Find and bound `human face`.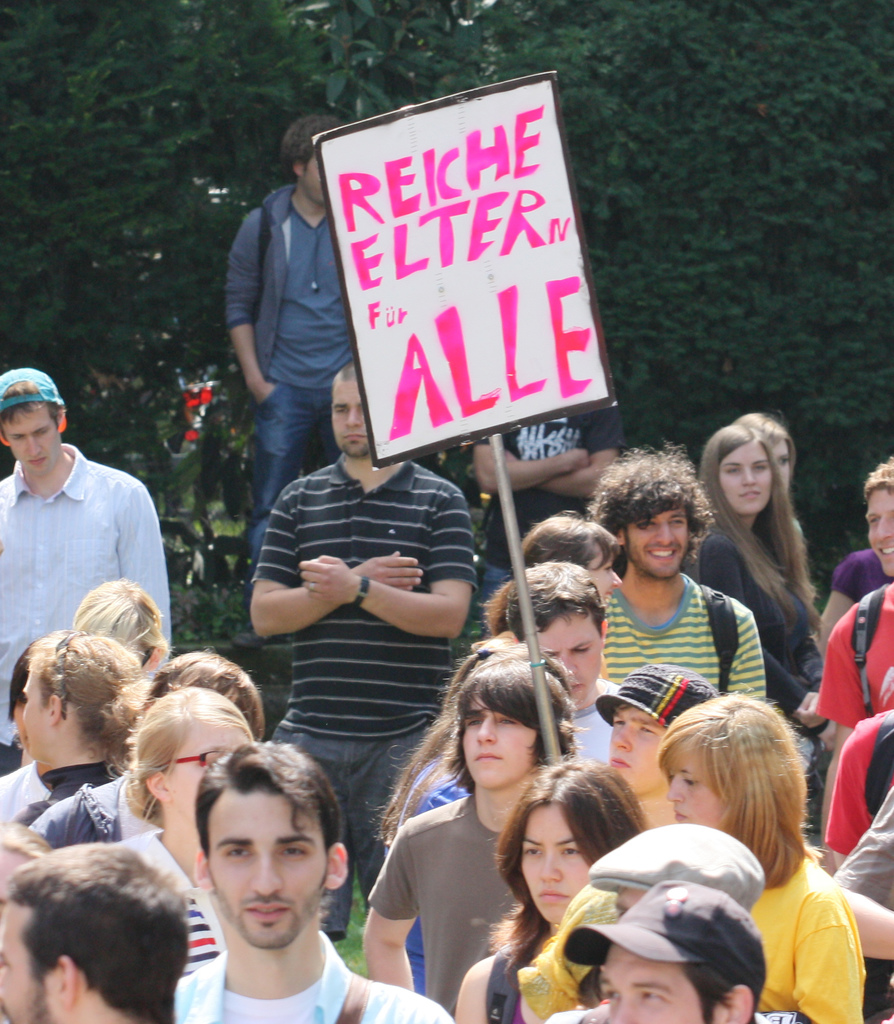
Bound: [15,668,52,757].
